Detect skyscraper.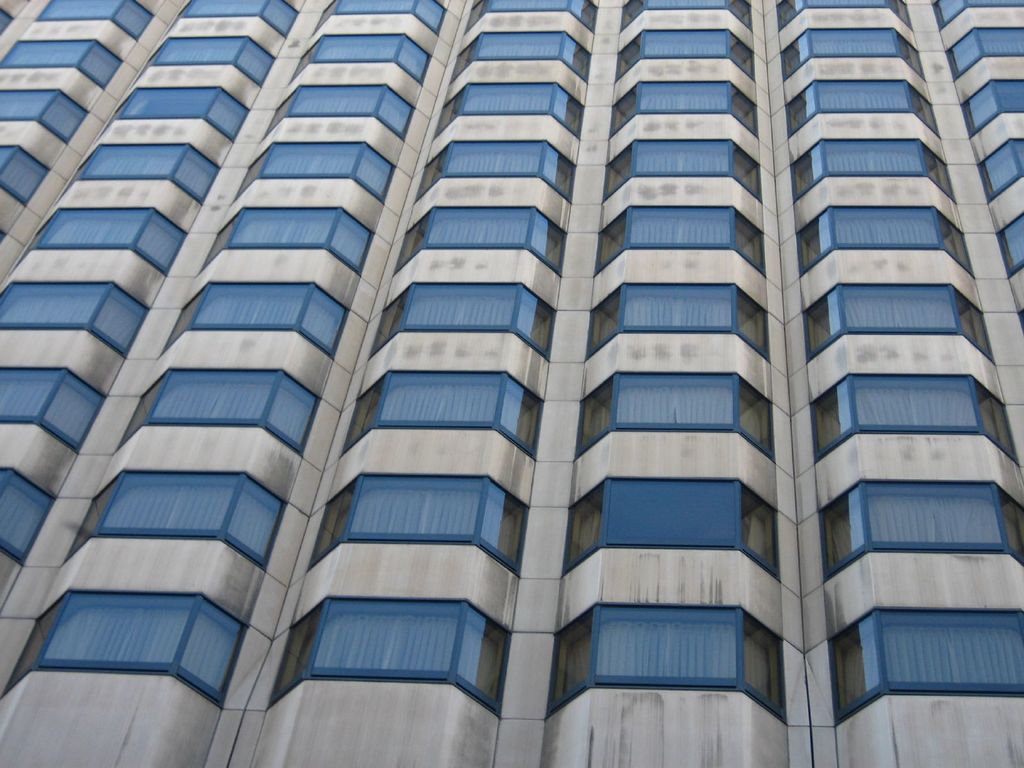
Detected at bbox=(0, 0, 1023, 767).
